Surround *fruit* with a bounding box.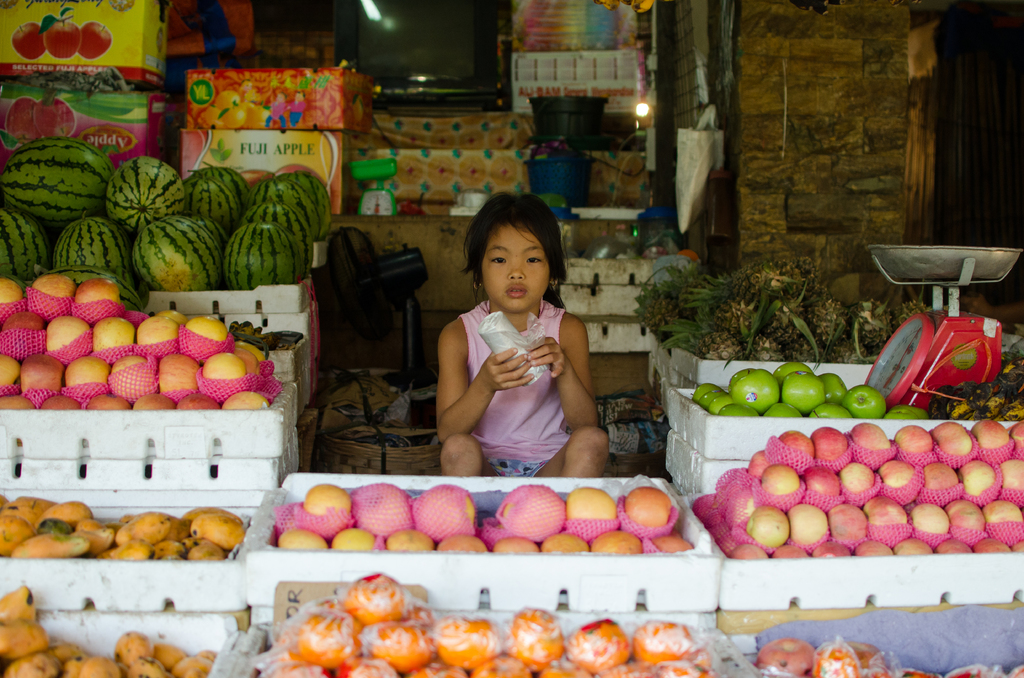
bbox=[894, 427, 938, 464].
